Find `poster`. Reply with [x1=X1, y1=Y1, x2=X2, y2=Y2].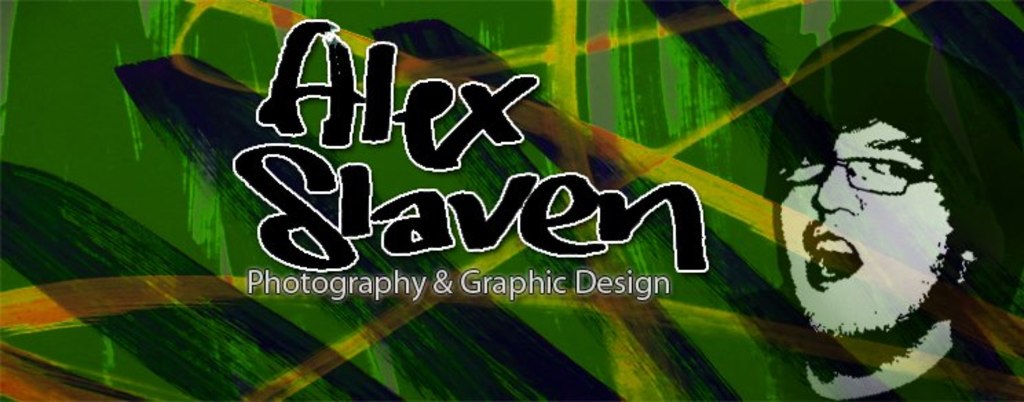
[x1=0, y1=0, x2=1023, y2=401].
